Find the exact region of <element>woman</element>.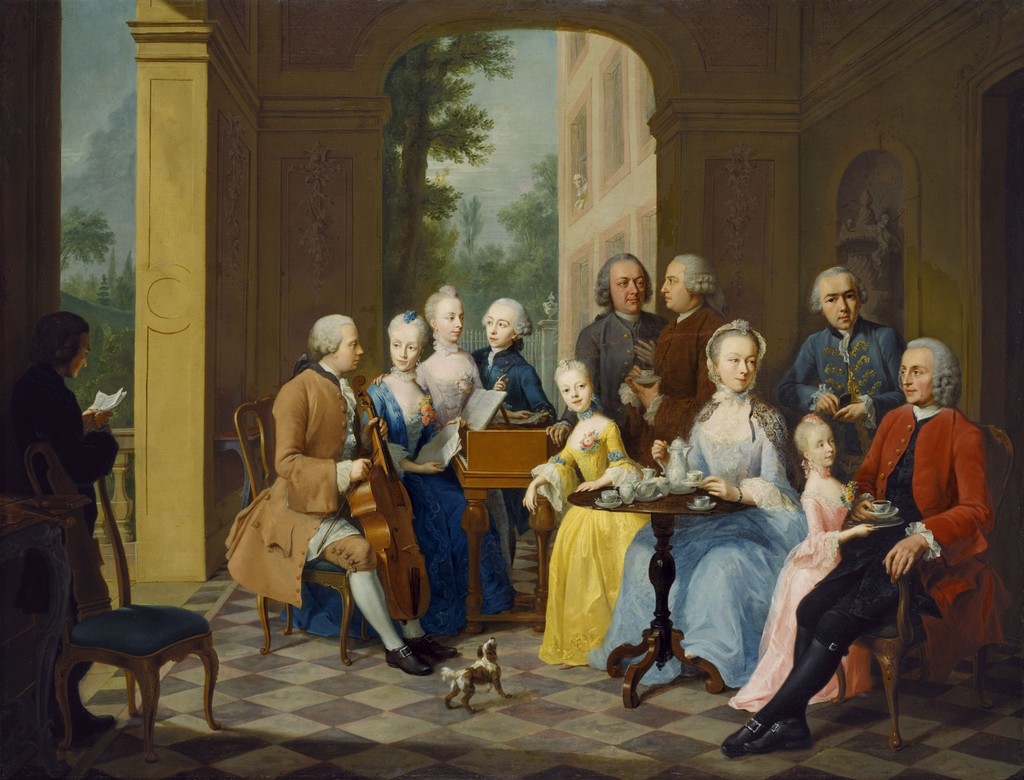
Exact region: (513, 364, 655, 684).
